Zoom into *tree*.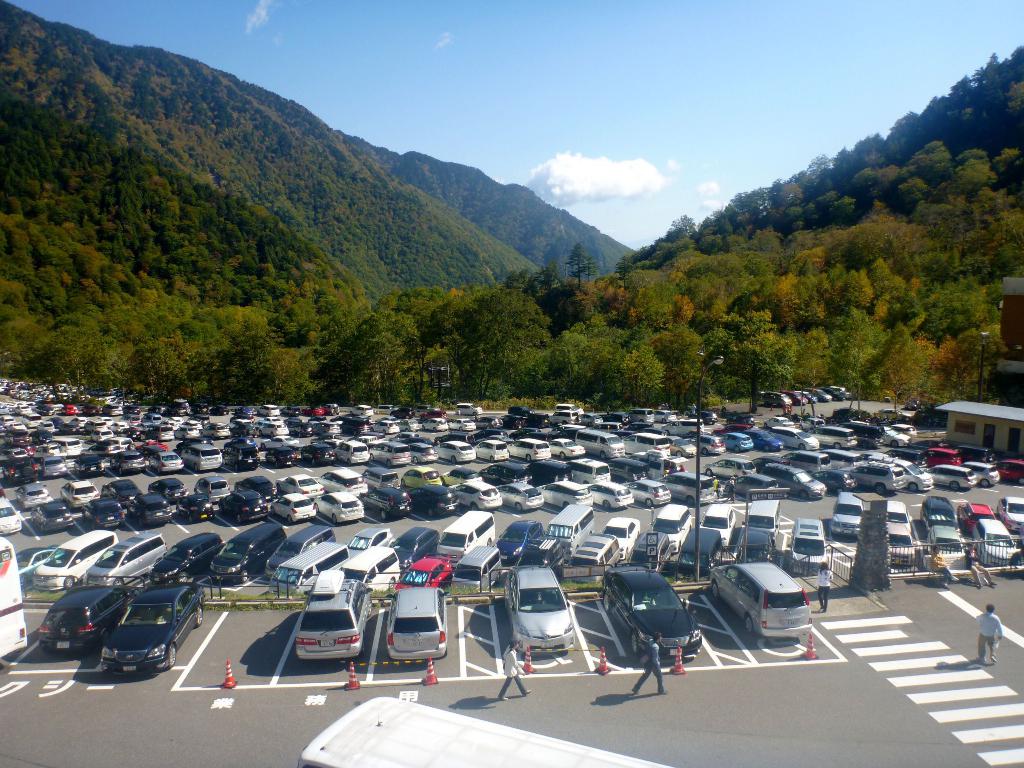
Zoom target: crop(568, 229, 591, 293).
